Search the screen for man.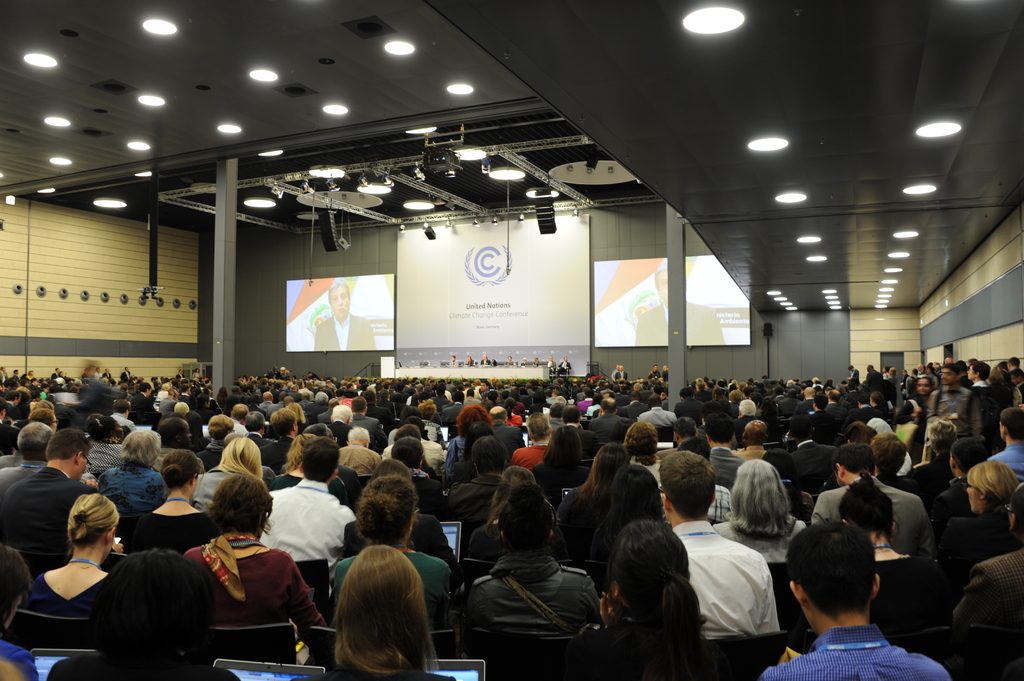
Found at 483 380 492 391.
